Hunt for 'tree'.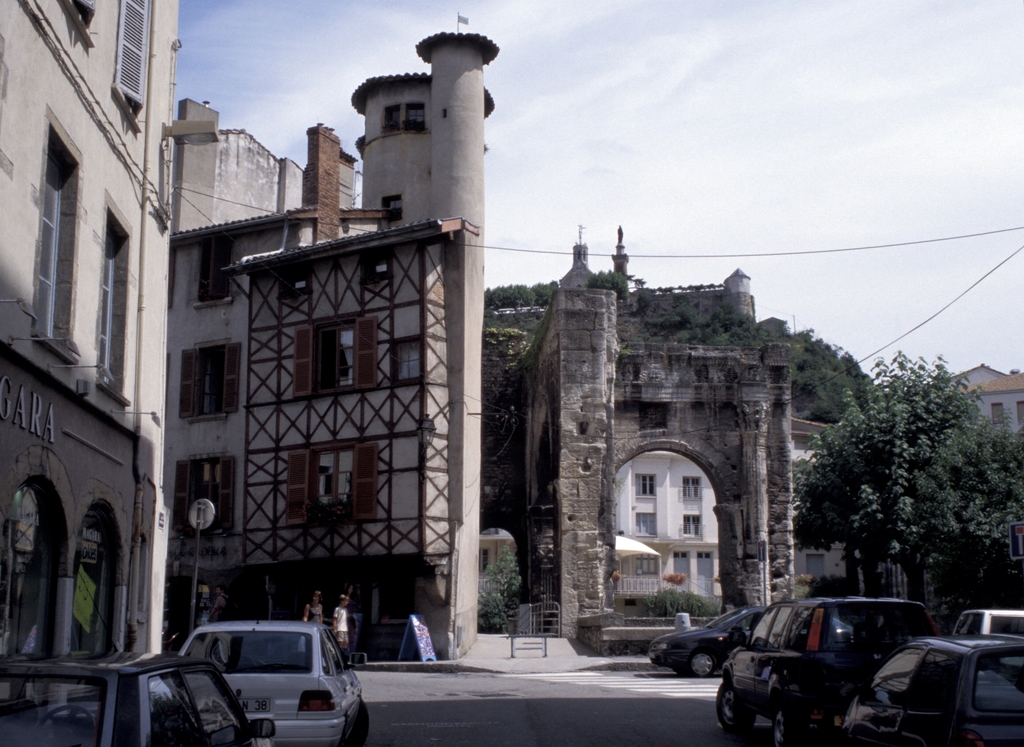
Hunted down at x1=489, y1=277, x2=564, y2=308.
